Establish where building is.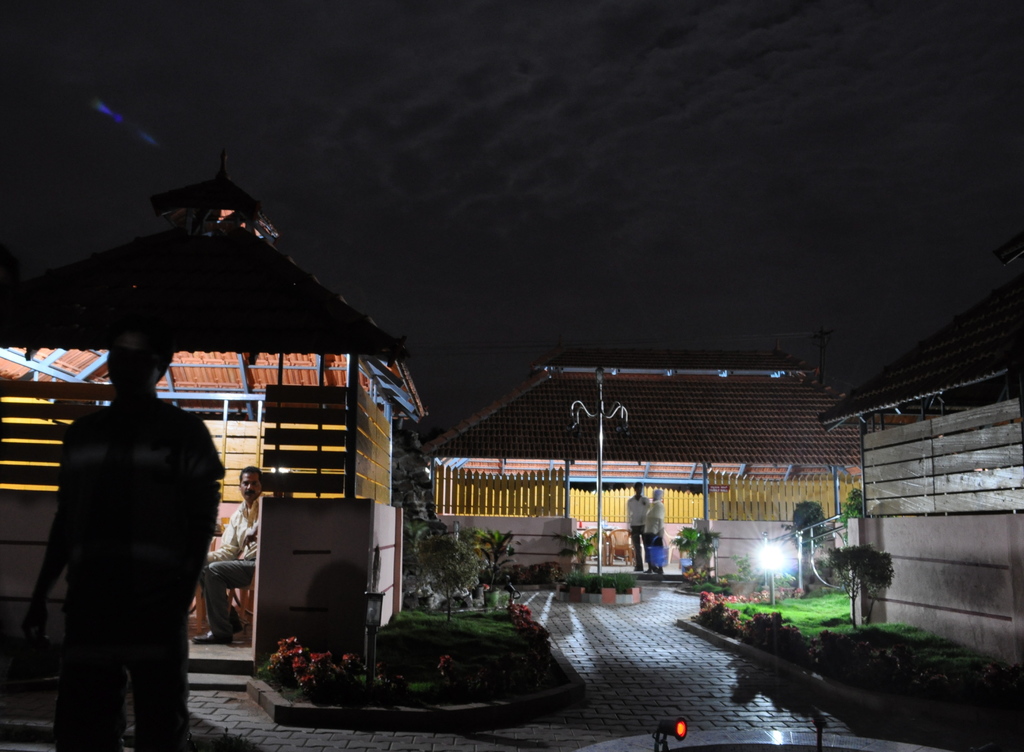
Established at rect(0, 60, 426, 687).
